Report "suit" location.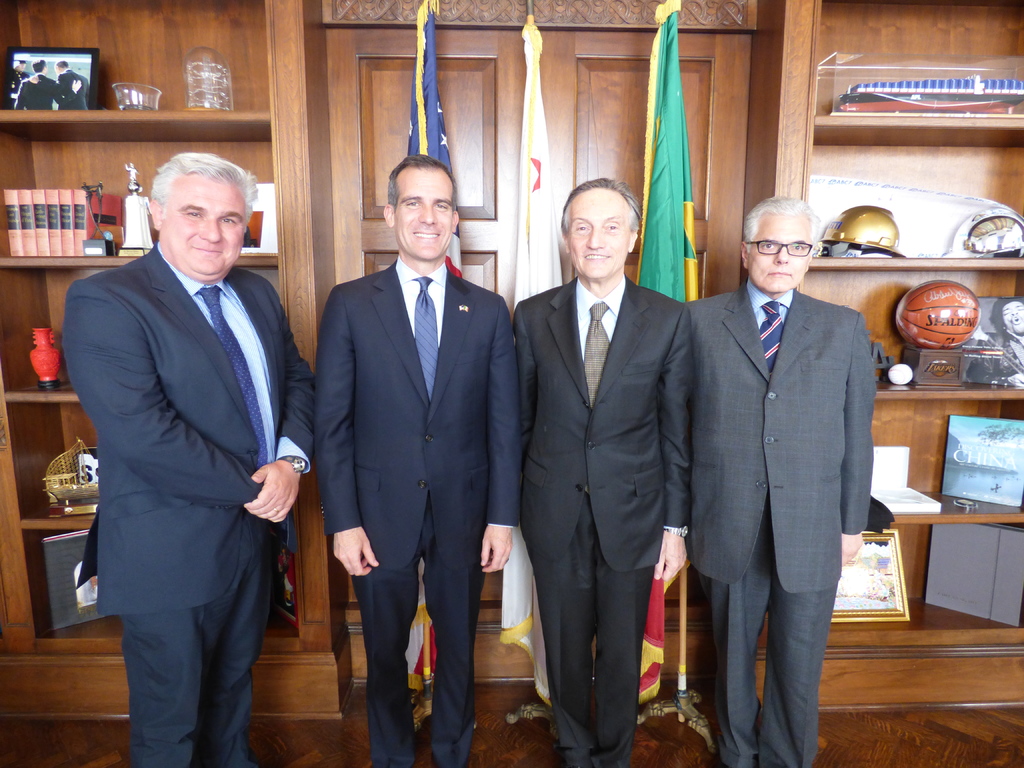
Report: bbox(15, 70, 75, 109).
